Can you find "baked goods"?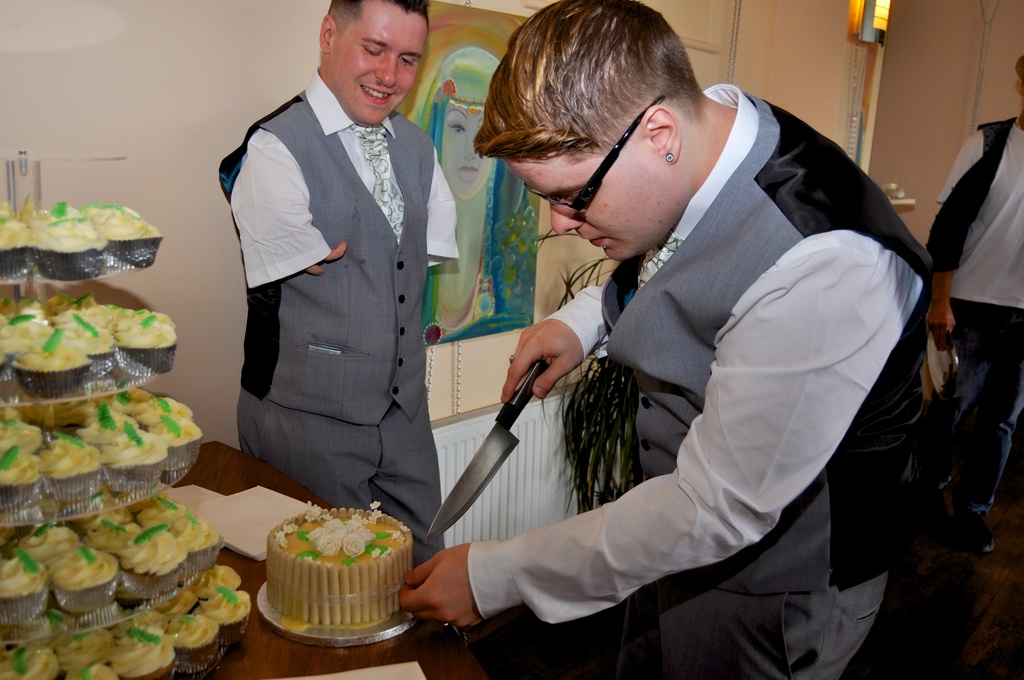
Yes, bounding box: locate(1, 550, 53, 626).
